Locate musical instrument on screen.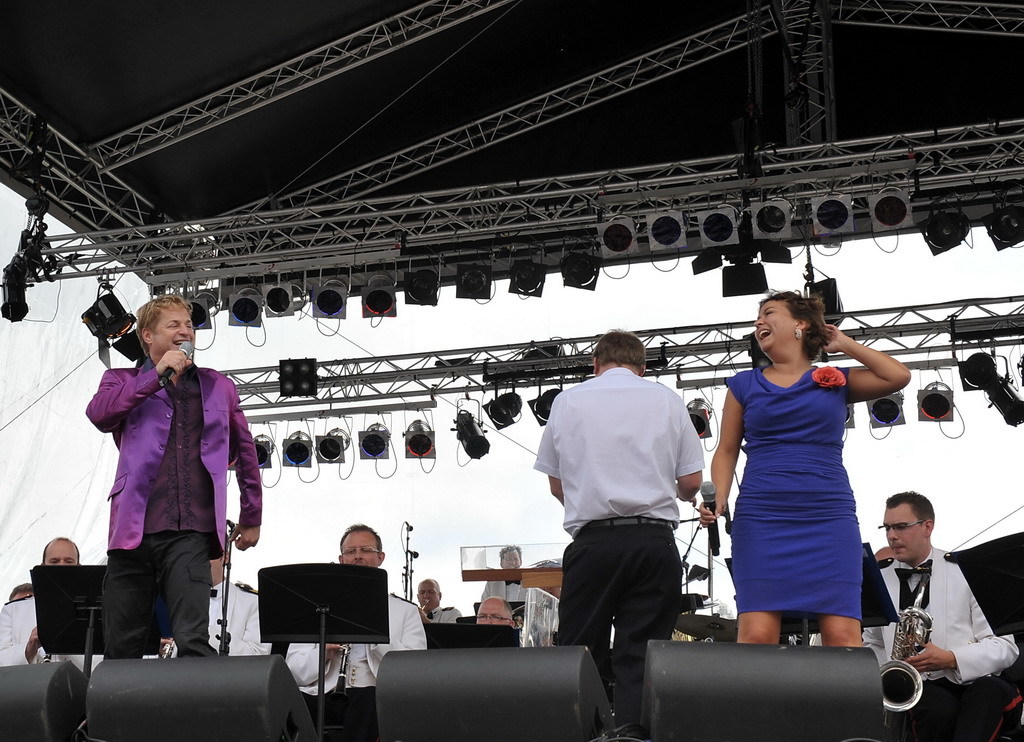
On screen at BBox(160, 629, 185, 661).
